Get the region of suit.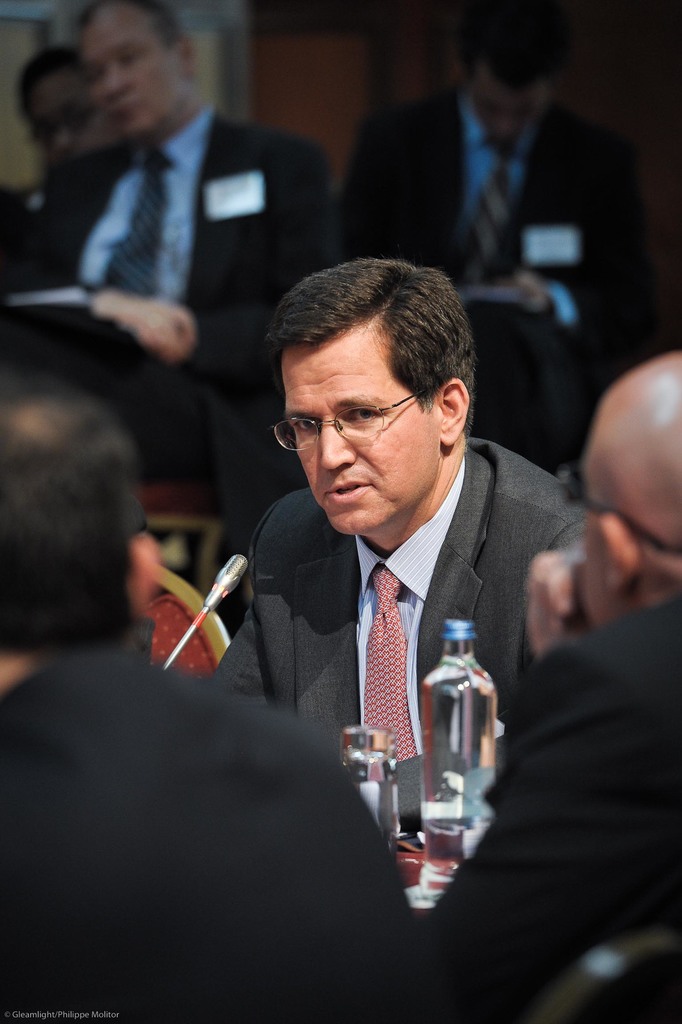
0/648/424/1023.
